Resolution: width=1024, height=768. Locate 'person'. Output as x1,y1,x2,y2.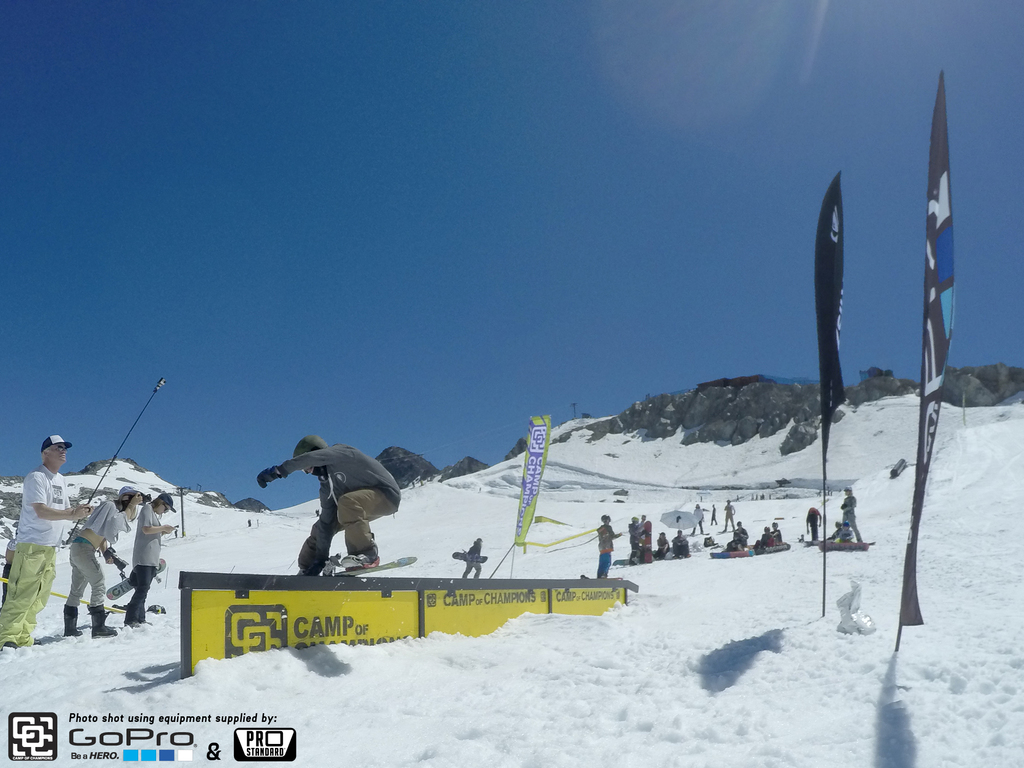
718,496,741,531.
